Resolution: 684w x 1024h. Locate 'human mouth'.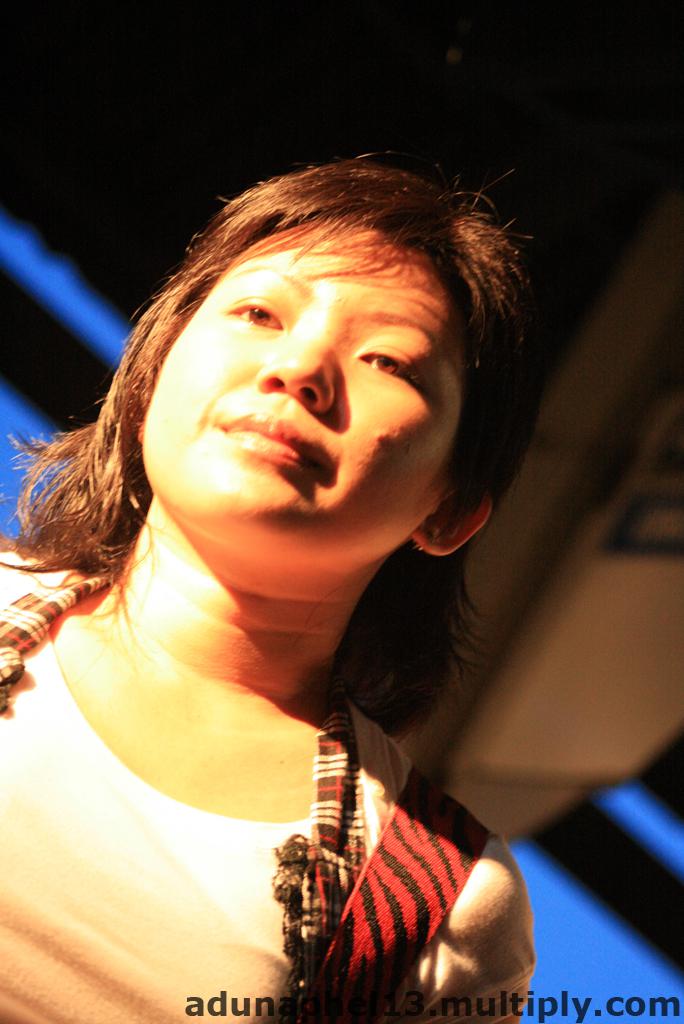
left=222, top=412, right=321, bottom=475.
